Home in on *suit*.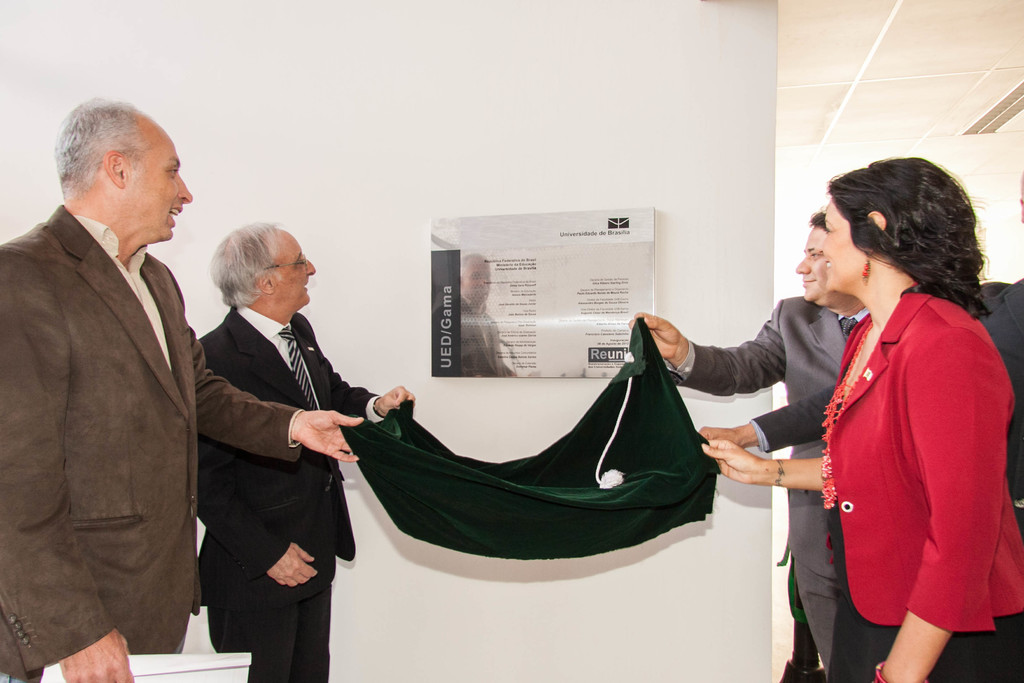
Homed in at (left=0, top=199, right=300, bottom=682).
